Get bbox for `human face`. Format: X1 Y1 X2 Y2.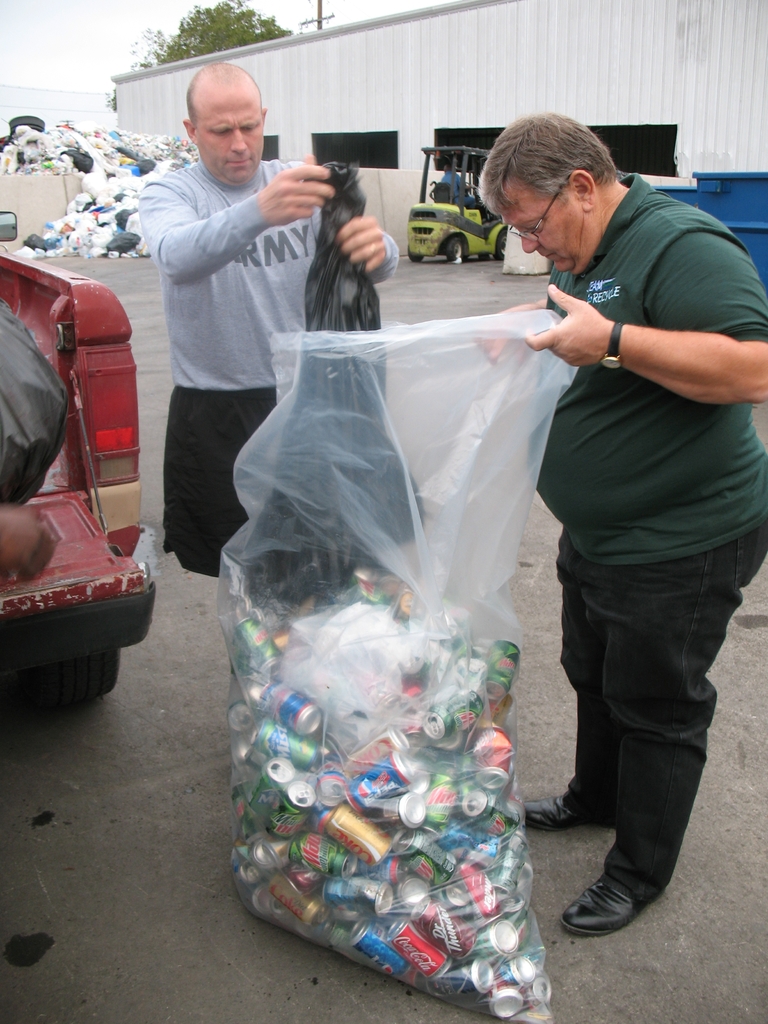
503 180 578 274.
